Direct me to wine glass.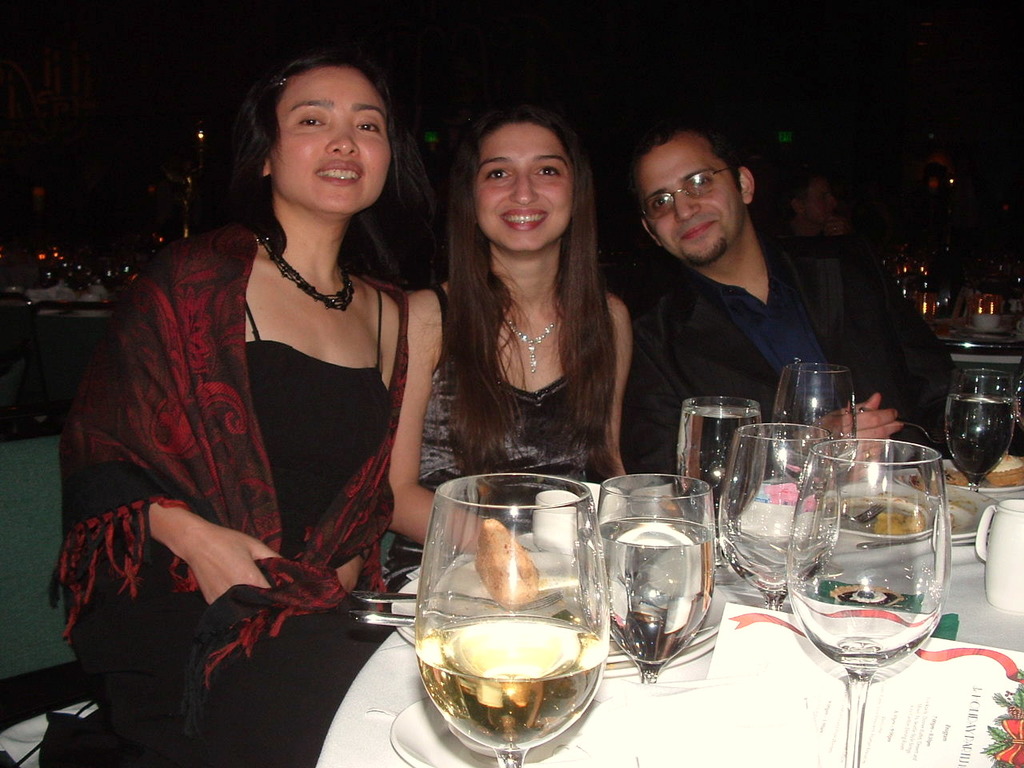
Direction: <region>770, 364, 862, 514</region>.
